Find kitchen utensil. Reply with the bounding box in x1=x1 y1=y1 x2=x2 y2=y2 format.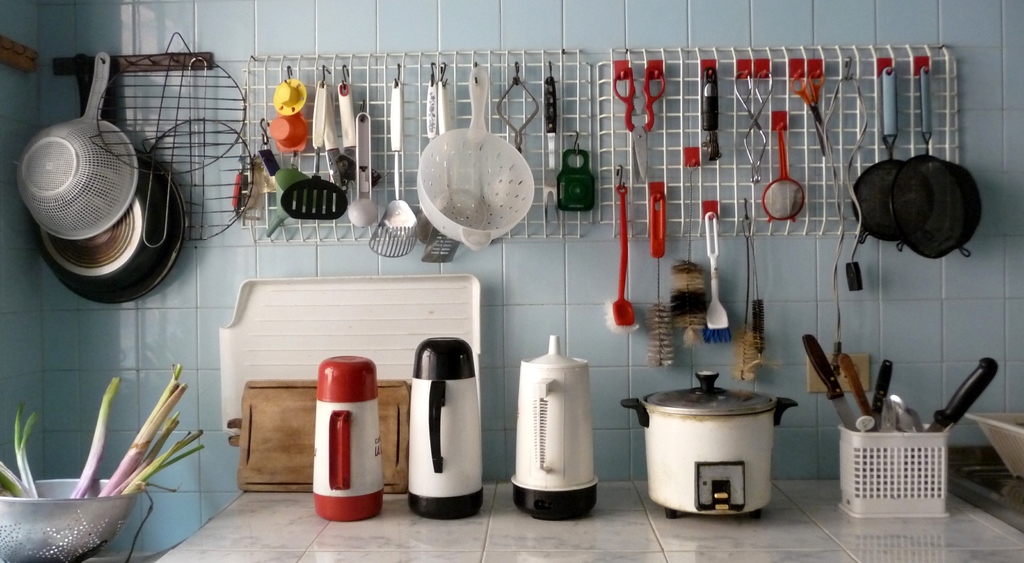
x1=836 y1=350 x2=880 y2=430.
